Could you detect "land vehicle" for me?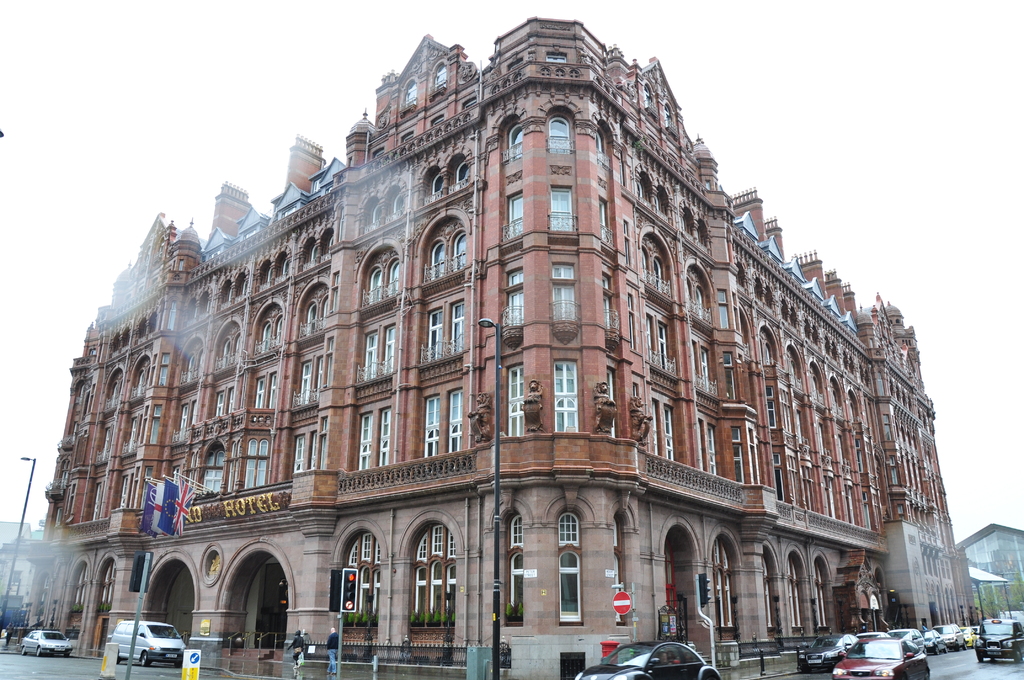
Detection result: (580, 642, 717, 679).
